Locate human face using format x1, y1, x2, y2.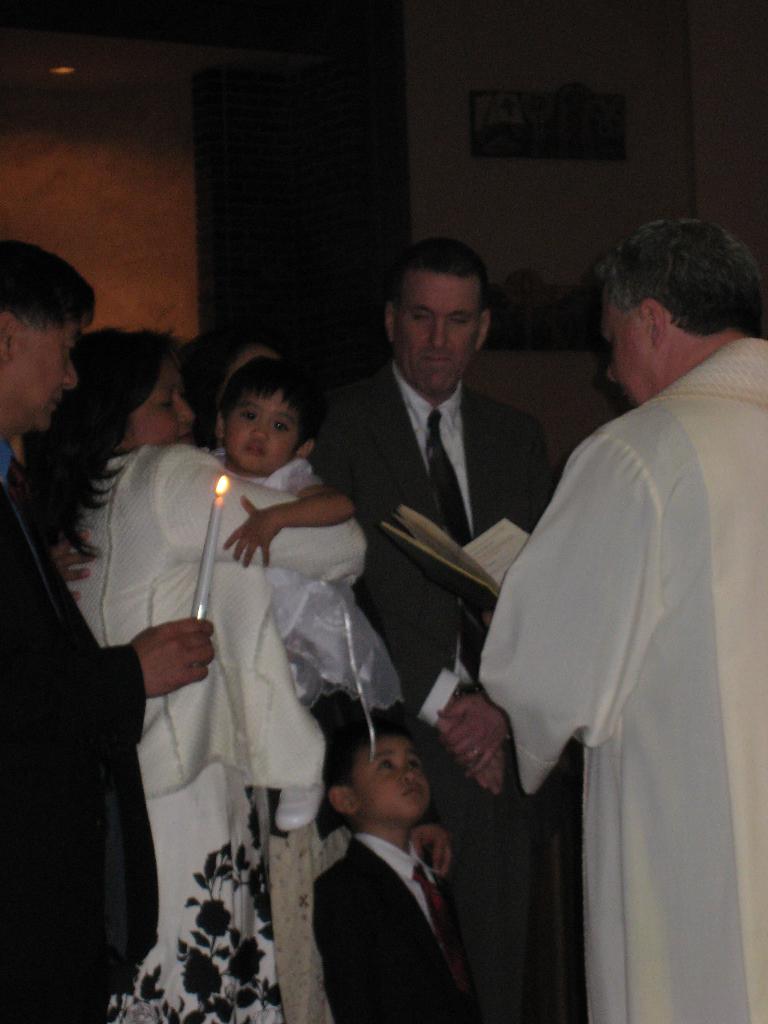
349, 735, 430, 829.
